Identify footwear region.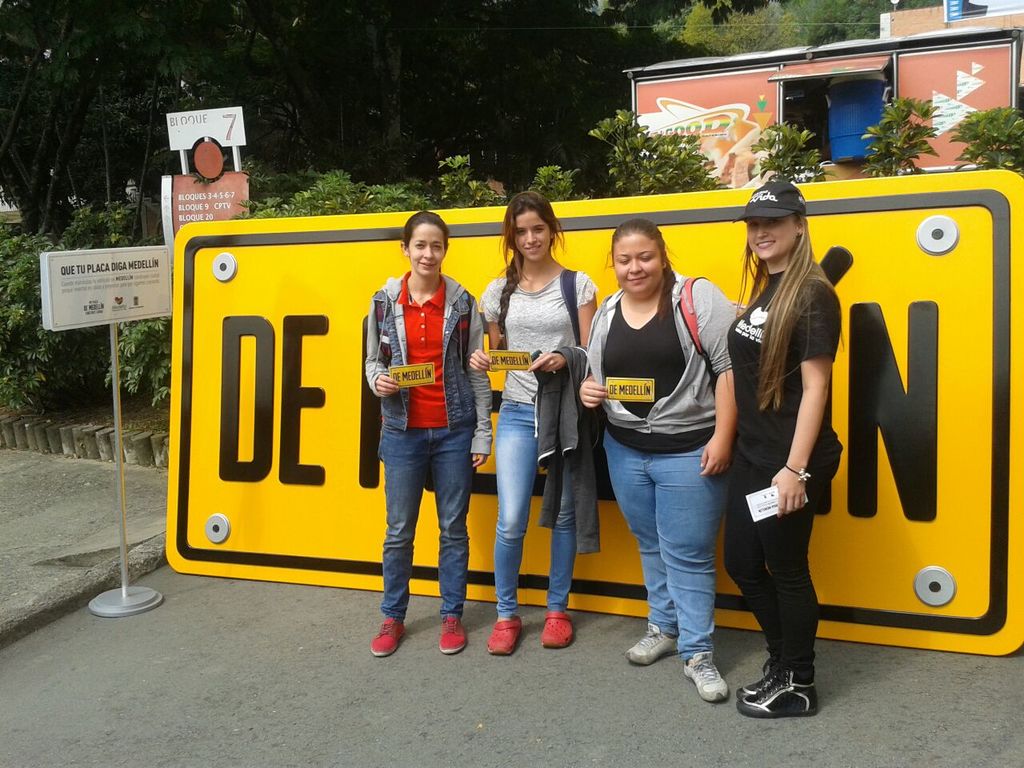
Region: <region>682, 648, 738, 702</region>.
